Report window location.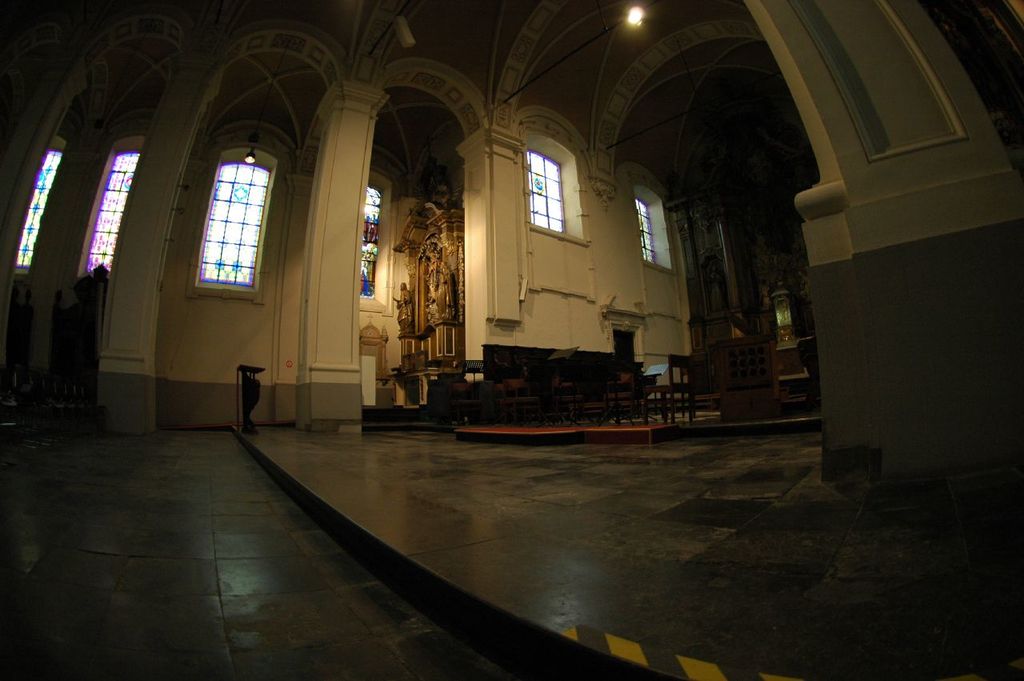
Report: (x1=190, y1=122, x2=263, y2=310).
